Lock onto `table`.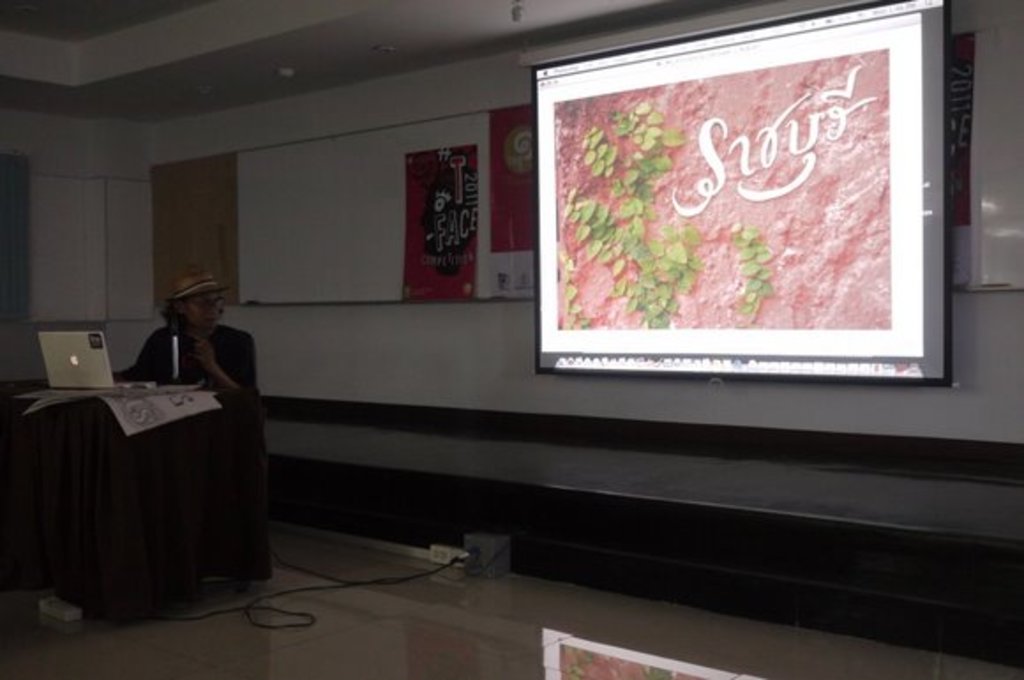
Locked: [14,346,293,643].
